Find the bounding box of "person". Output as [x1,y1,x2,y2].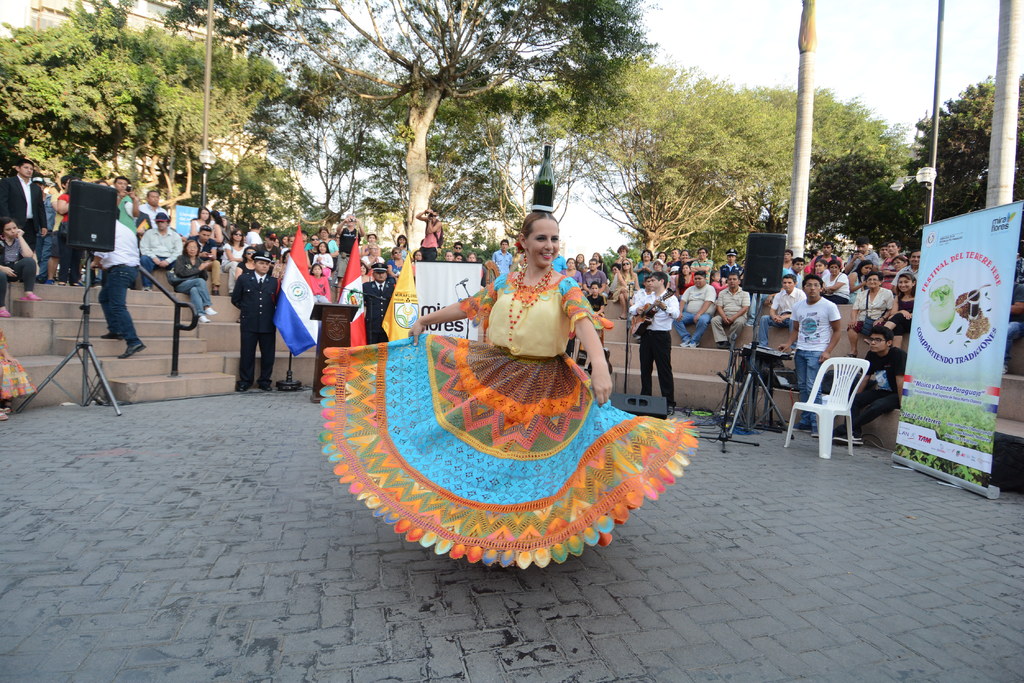
[0,329,36,426].
